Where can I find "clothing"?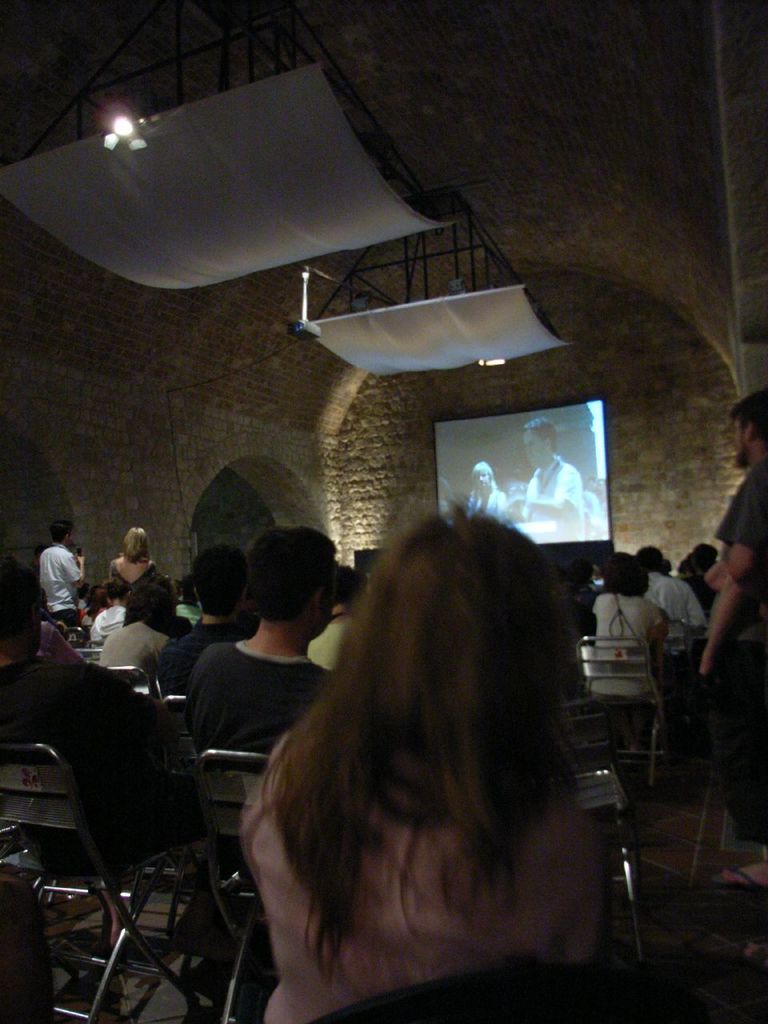
You can find it at 178 627 338 762.
